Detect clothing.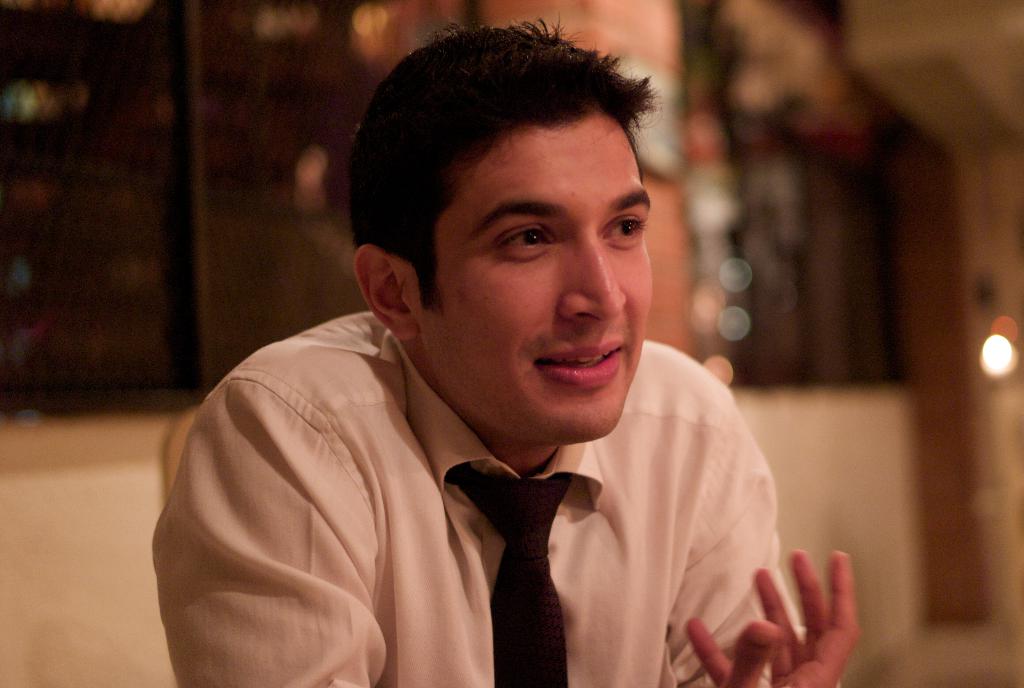
Detected at crop(138, 312, 817, 683).
